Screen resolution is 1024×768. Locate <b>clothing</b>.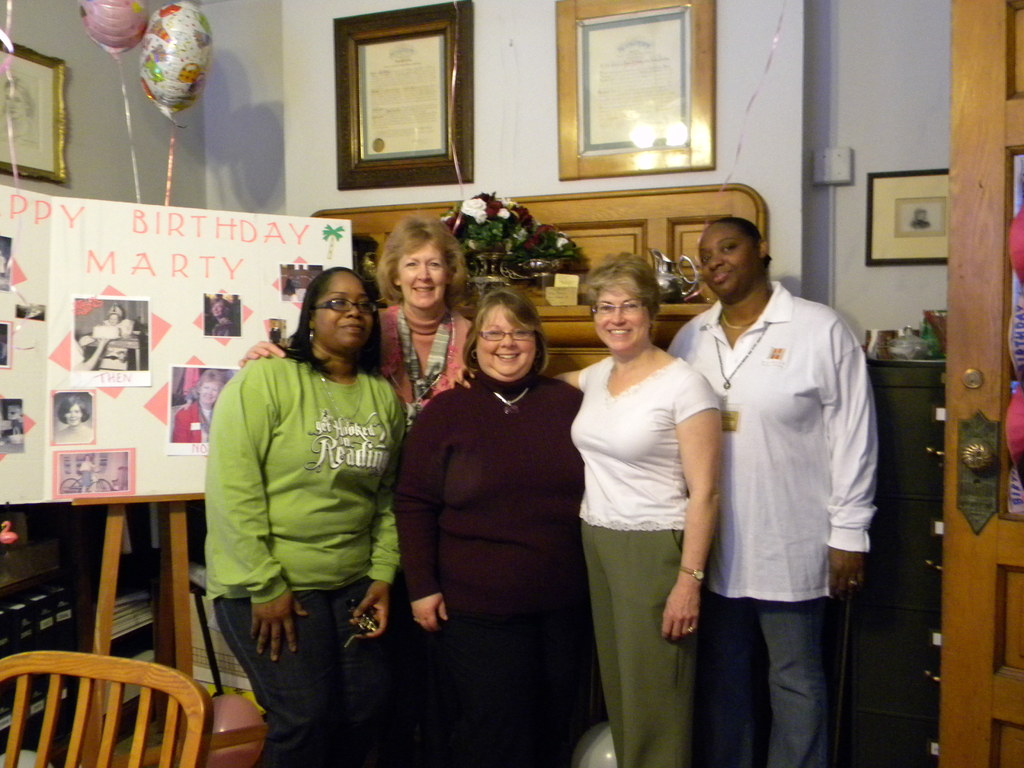
locate(555, 355, 712, 767).
